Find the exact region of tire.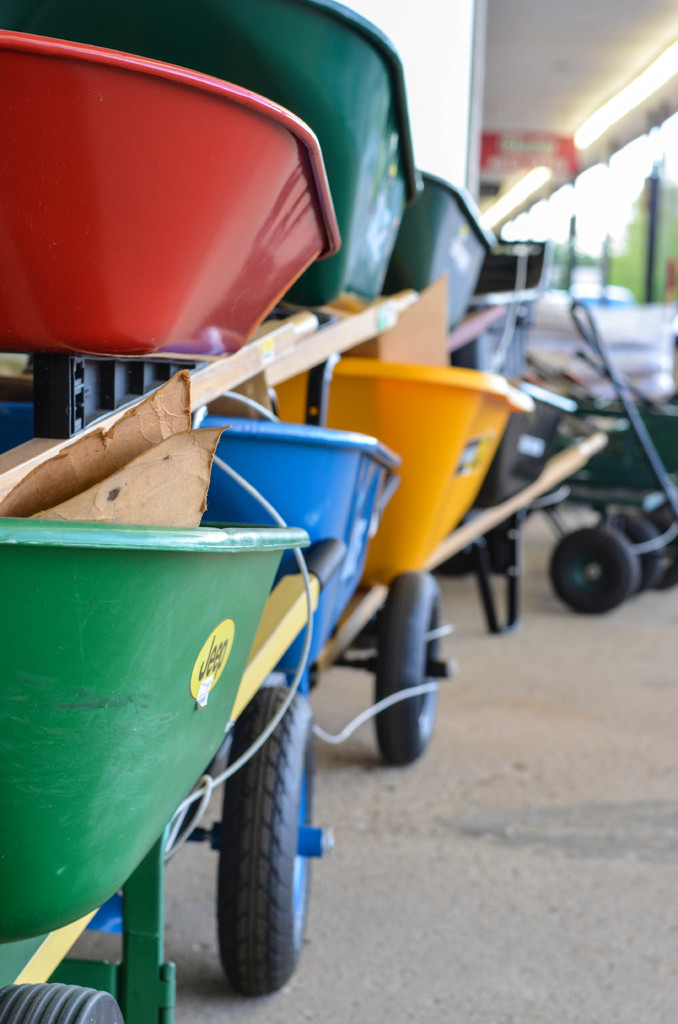
Exact region: [372,569,437,765].
